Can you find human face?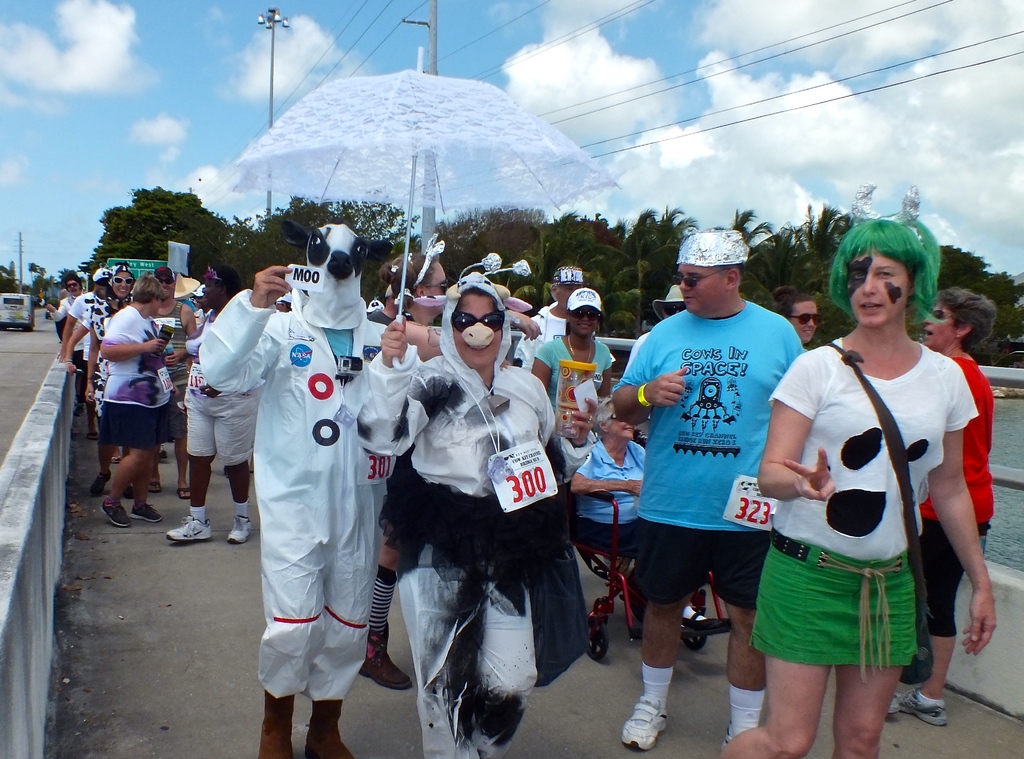
Yes, bounding box: <bbox>790, 300, 817, 342</bbox>.
